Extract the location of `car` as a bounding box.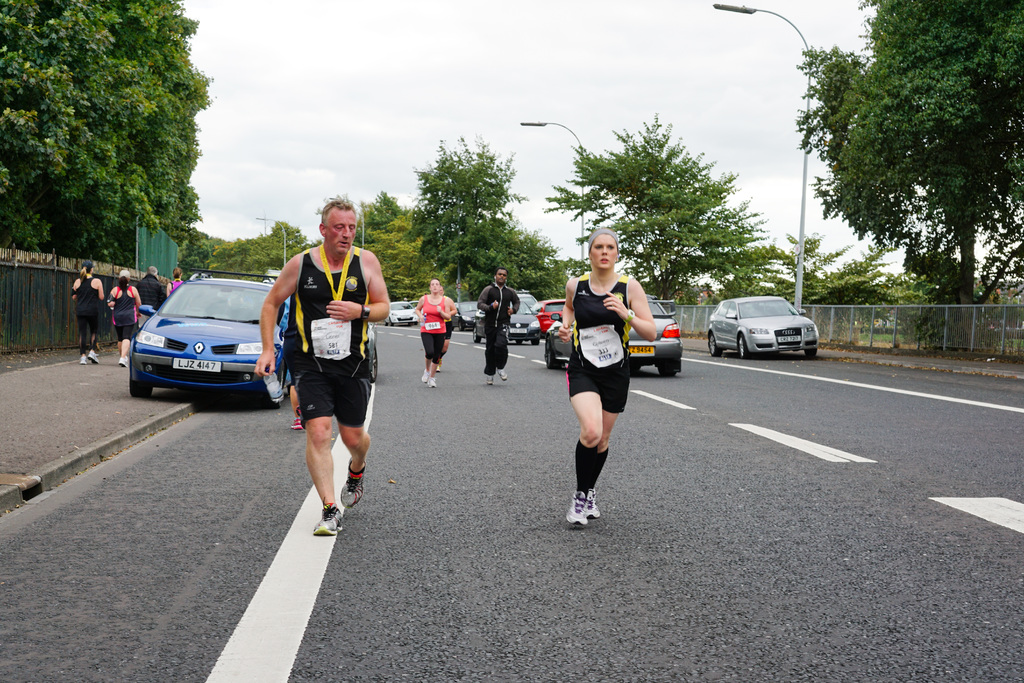
(708,295,819,352).
